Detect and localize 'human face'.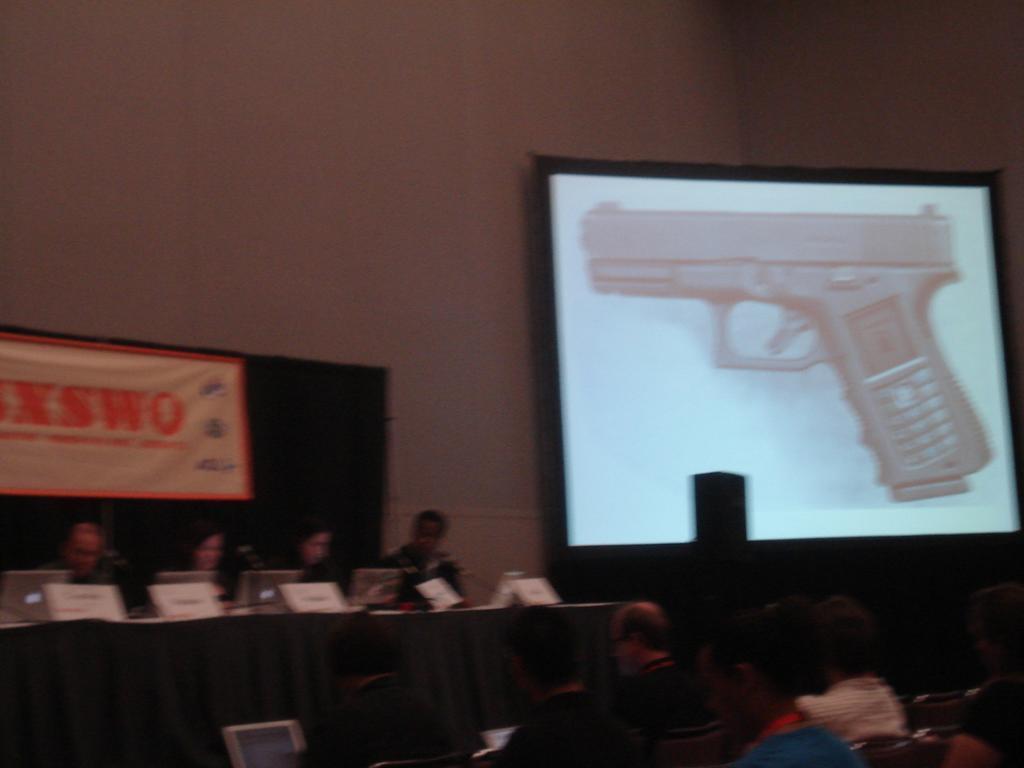
Localized at 606/611/629/673.
